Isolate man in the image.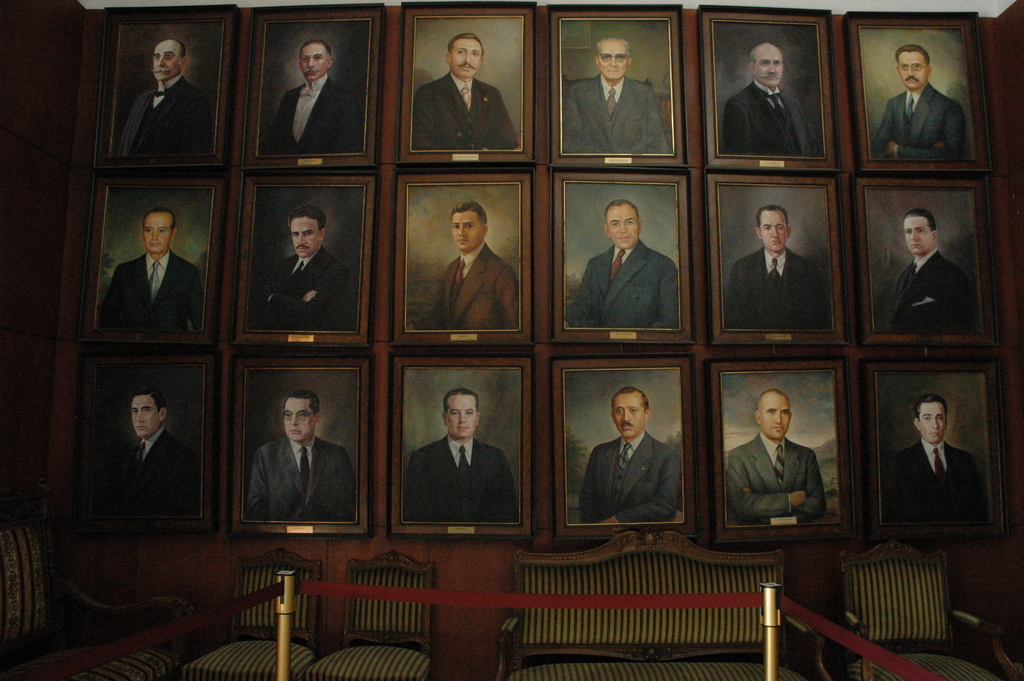
Isolated region: {"left": 93, "top": 205, "right": 201, "bottom": 332}.
